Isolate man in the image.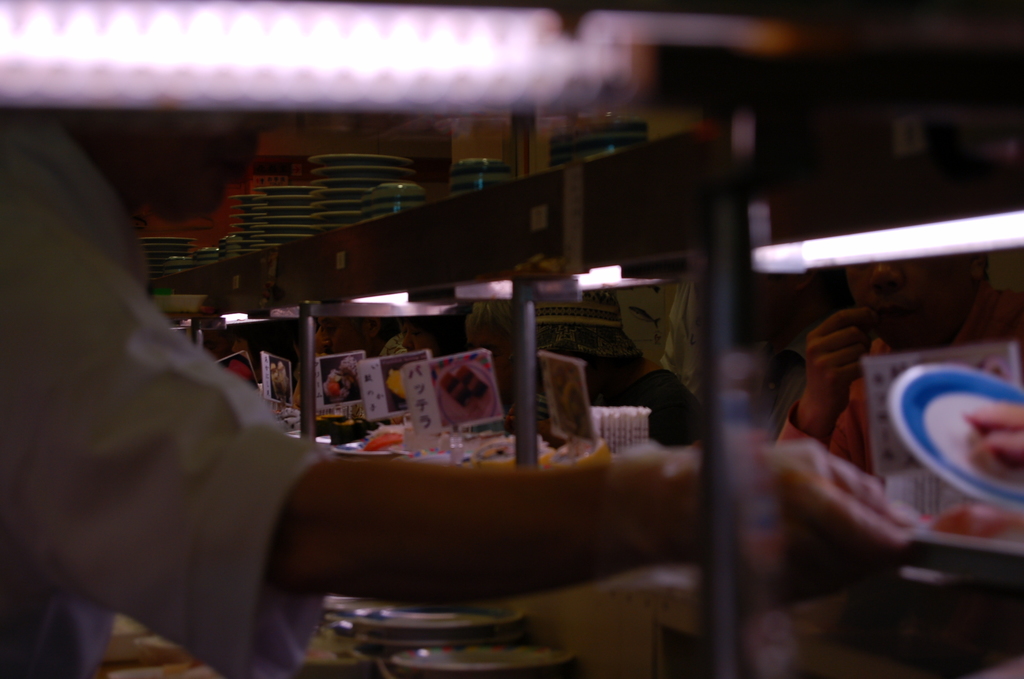
Isolated region: (left=0, top=91, right=918, bottom=678).
